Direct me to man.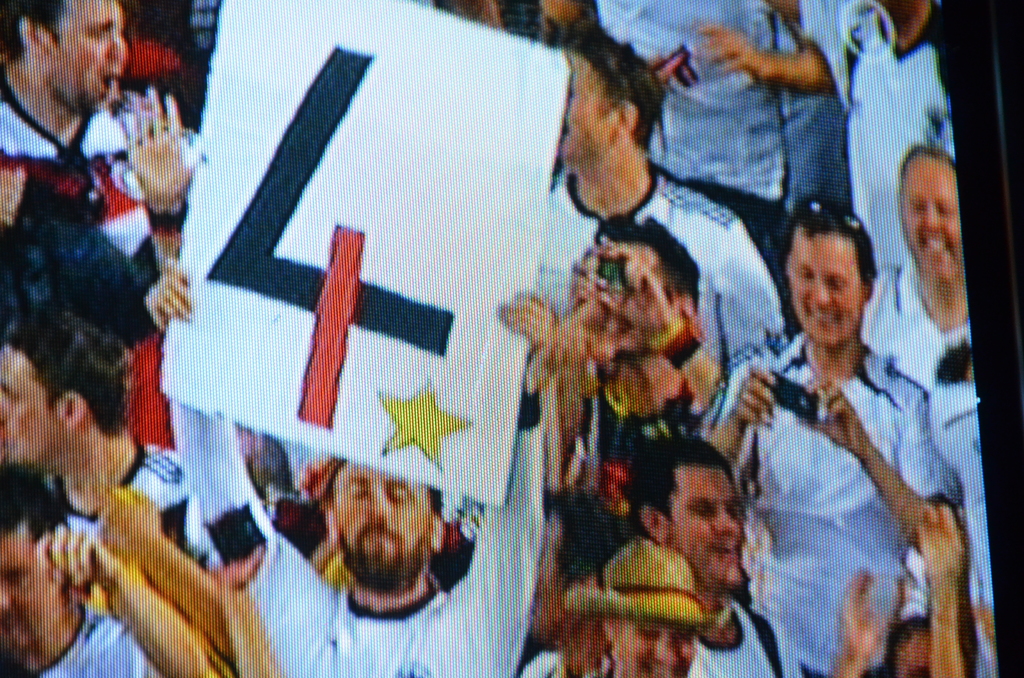
Direction: <box>711,195,961,677</box>.
